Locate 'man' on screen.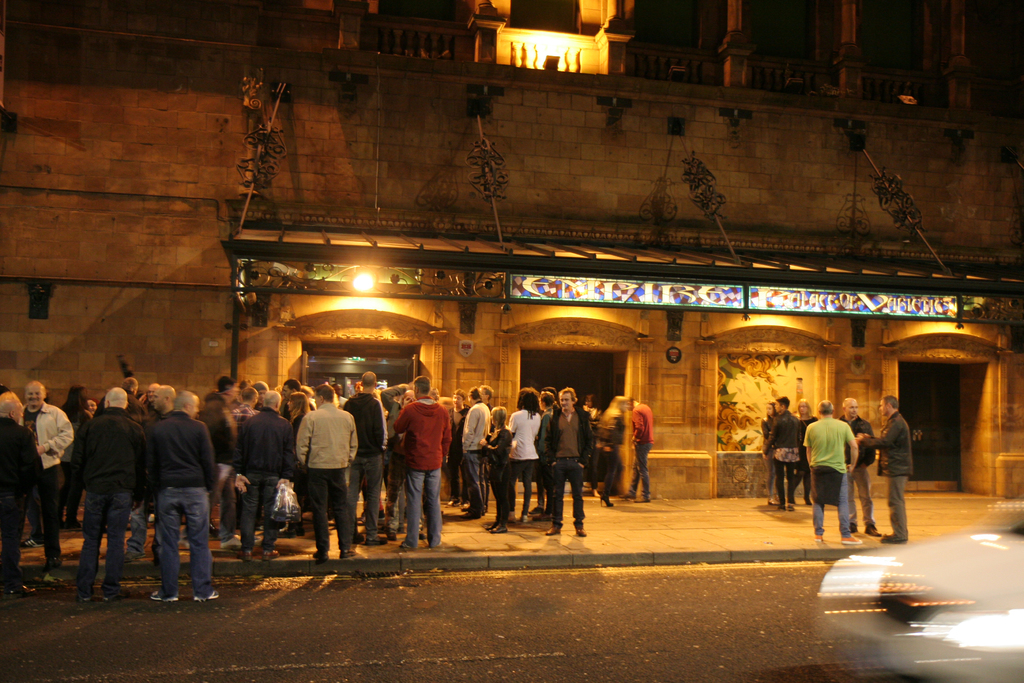
On screen at bbox=[401, 362, 453, 553].
